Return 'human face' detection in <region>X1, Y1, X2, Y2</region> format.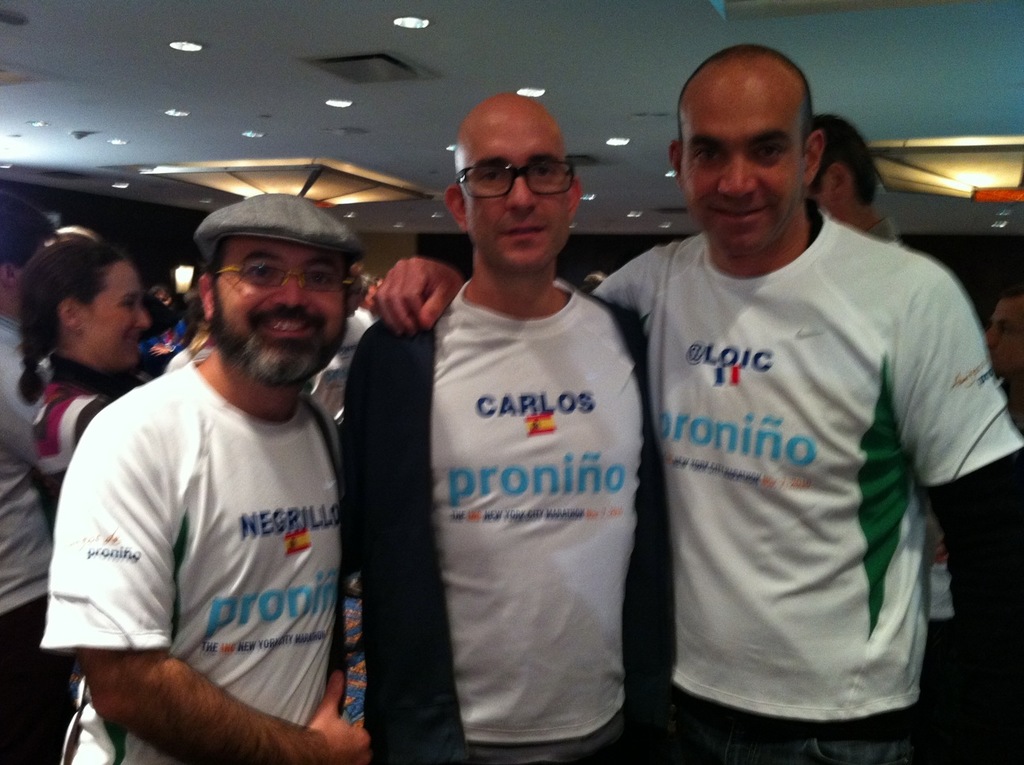
<region>985, 295, 1023, 371</region>.
